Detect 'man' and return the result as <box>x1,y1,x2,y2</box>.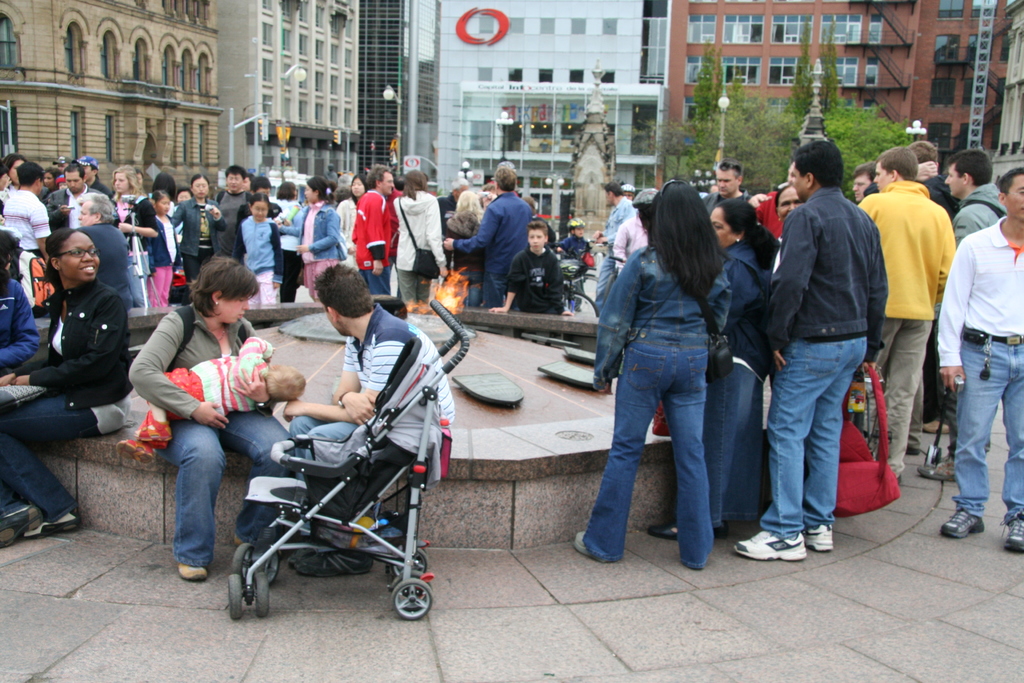
<box>705,162,744,218</box>.
